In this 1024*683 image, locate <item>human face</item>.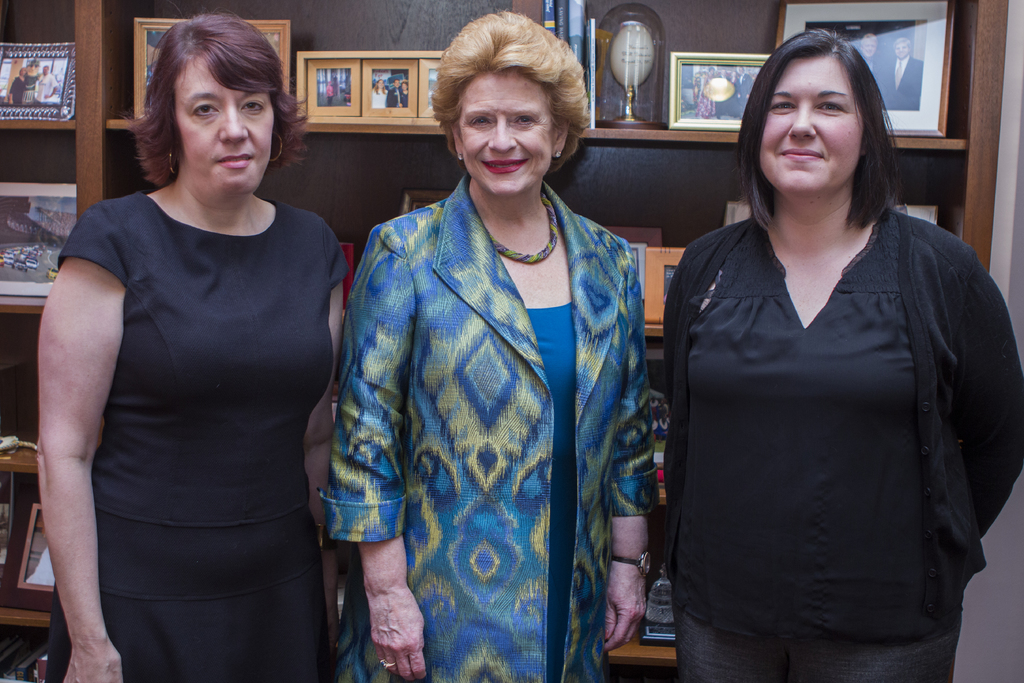
Bounding box: (459, 69, 554, 192).
